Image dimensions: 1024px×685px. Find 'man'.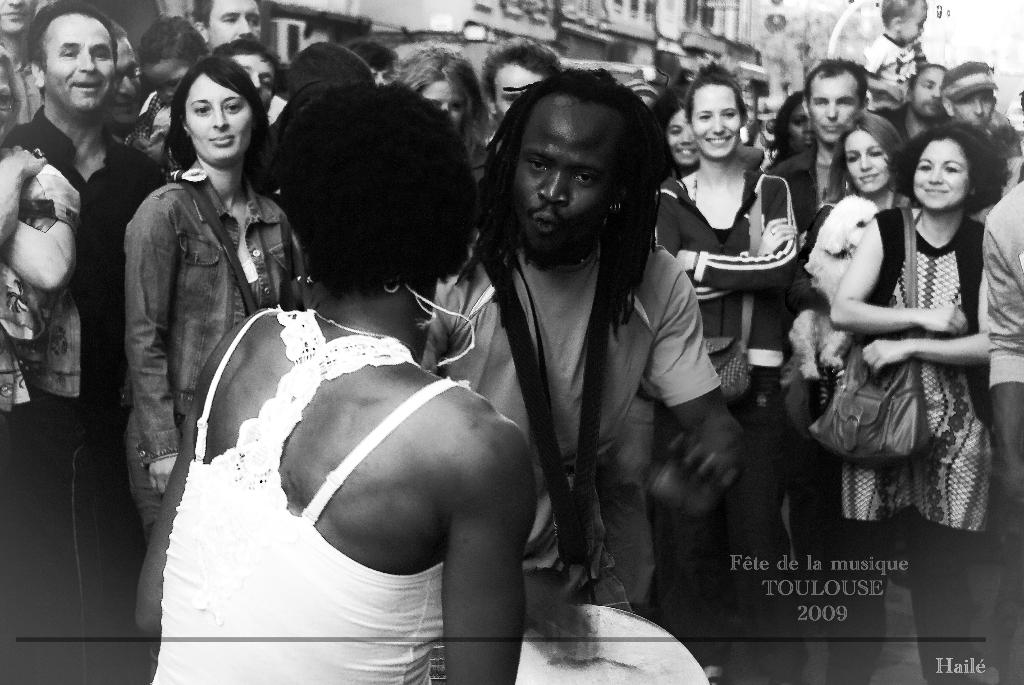
102, 8, 162, 159.
